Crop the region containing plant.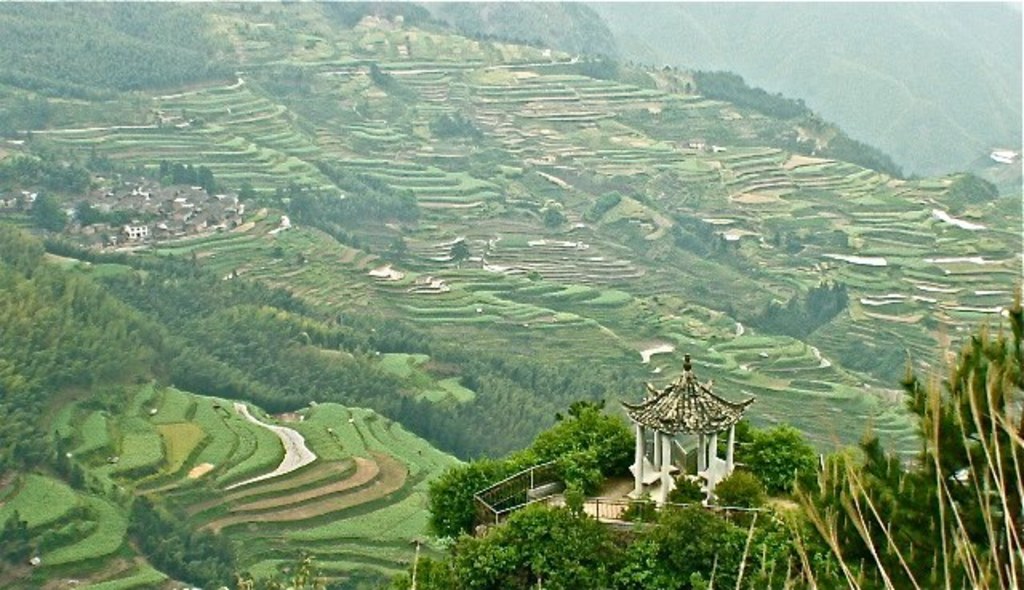
Crop region: x1=154 y1=387 x2=194 y2=419.
